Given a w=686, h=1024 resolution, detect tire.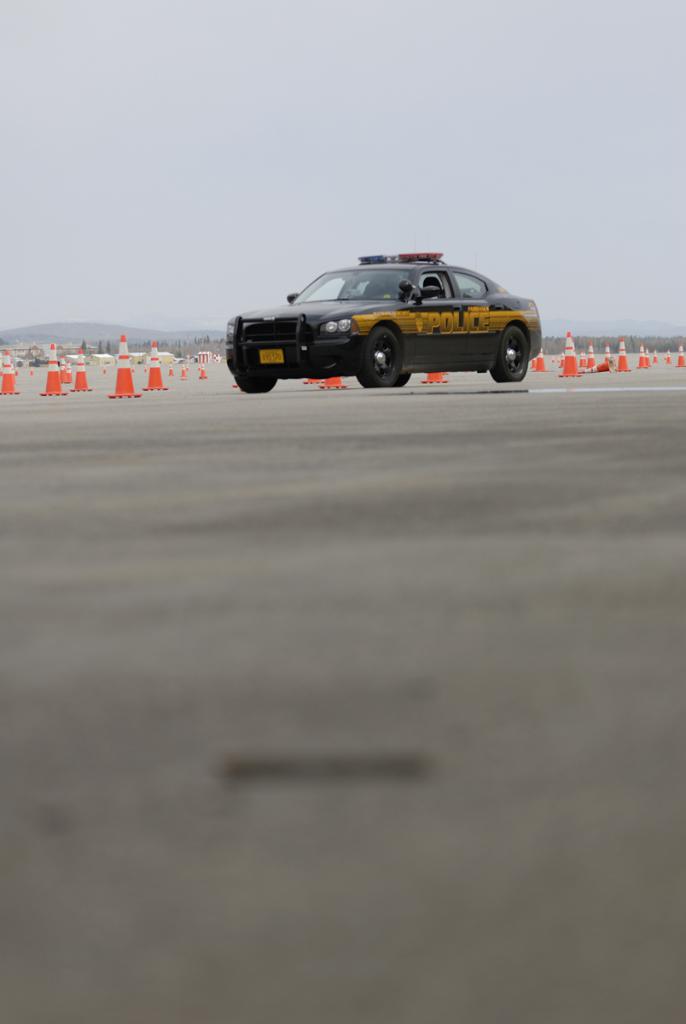
[359,320,404,387].
